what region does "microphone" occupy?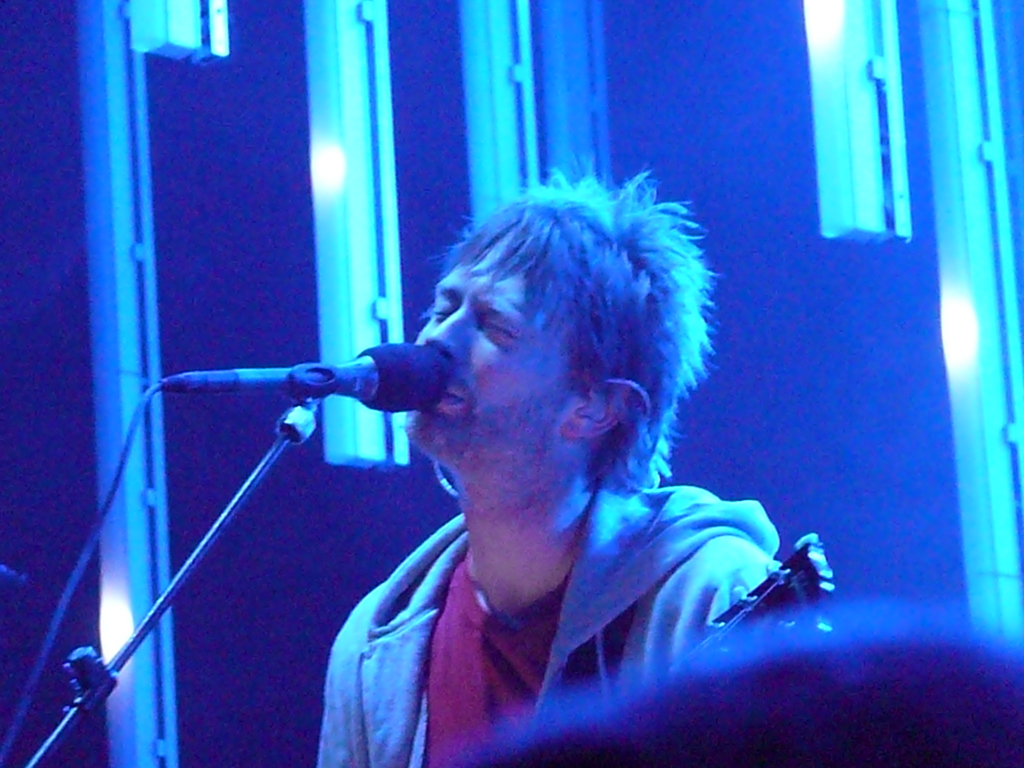
[x1=161, y1=354, x2=458, y2=442].
